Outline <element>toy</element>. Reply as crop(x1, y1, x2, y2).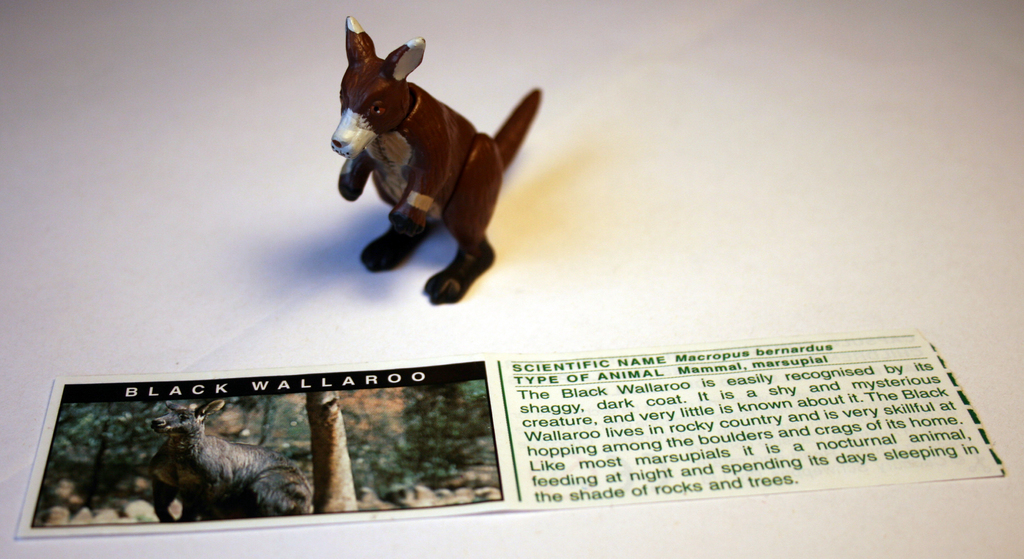
crop(333, 13, 545, 296).
